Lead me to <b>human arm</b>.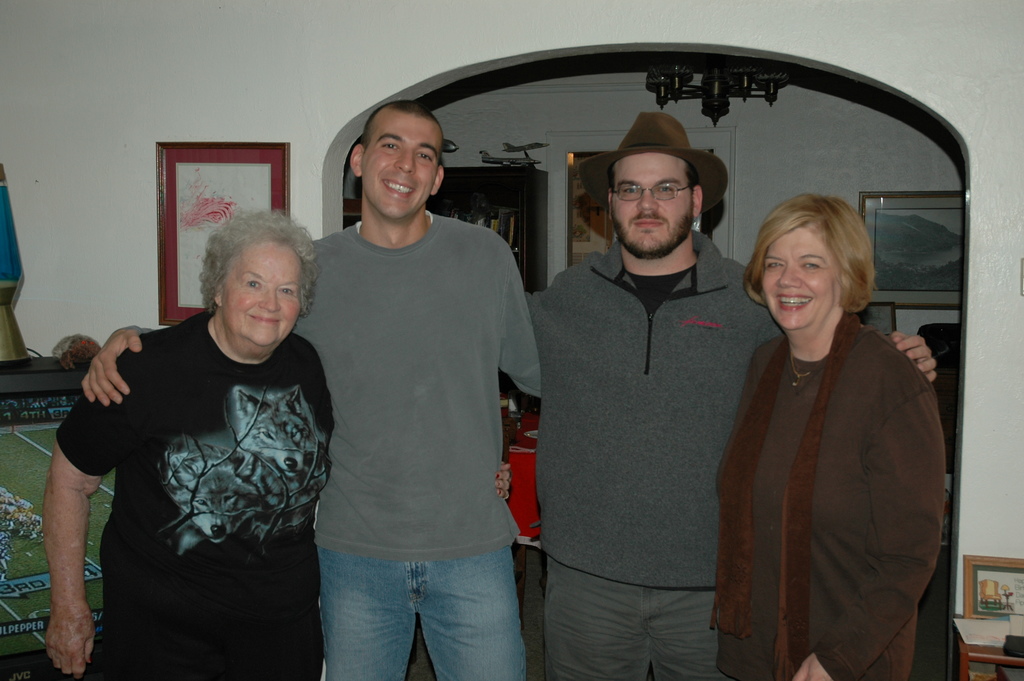
Lead to 38, 349, 130, 643.
